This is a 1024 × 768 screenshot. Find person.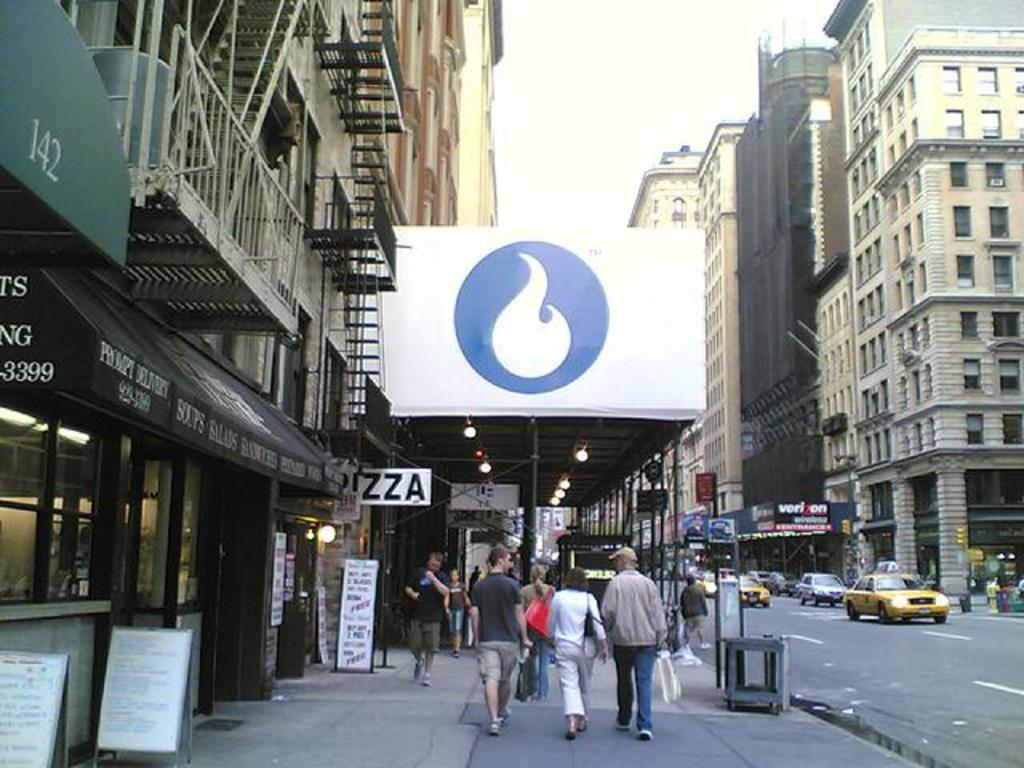
Bounding box: 470 549 523 736.
